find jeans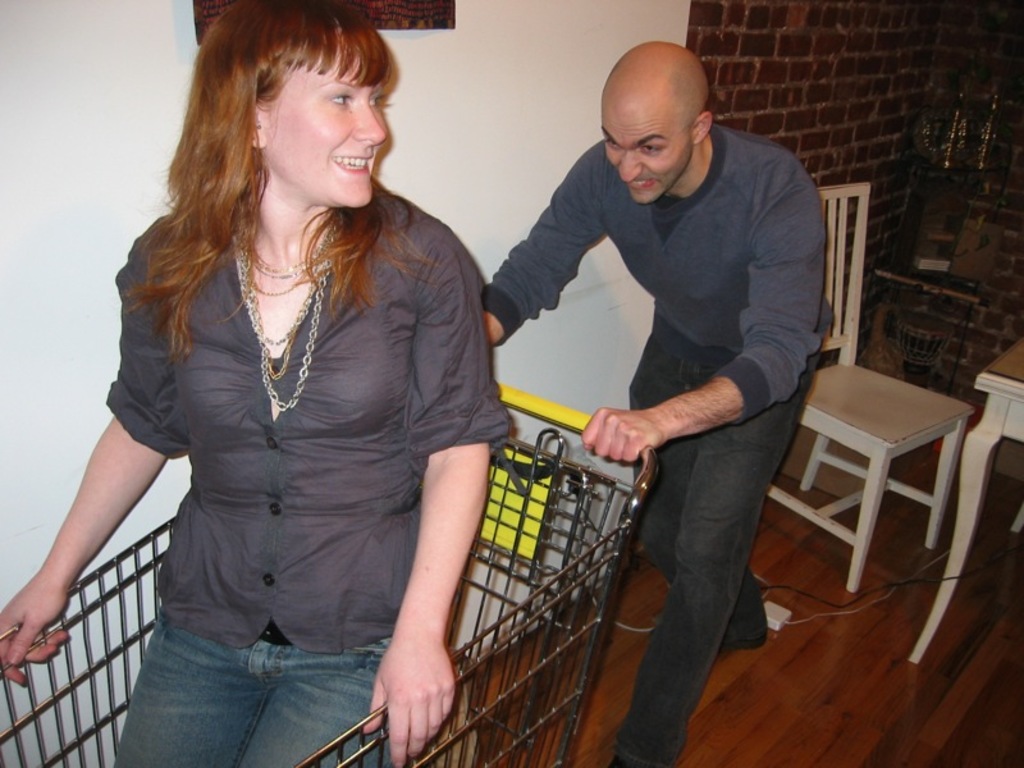
Rect(124, 608, 378, 758)
